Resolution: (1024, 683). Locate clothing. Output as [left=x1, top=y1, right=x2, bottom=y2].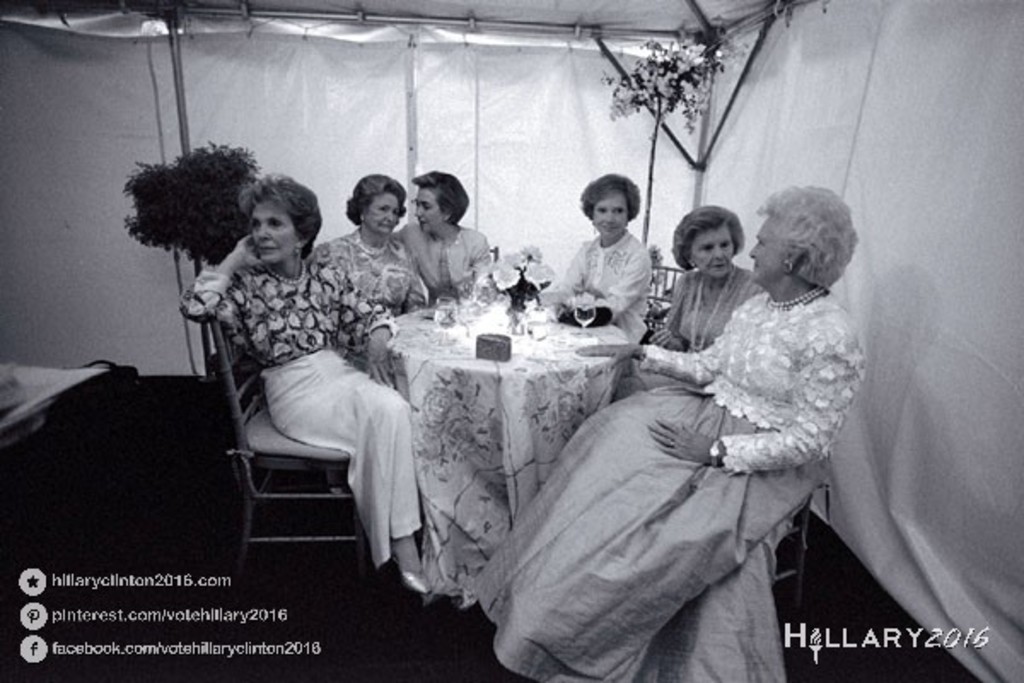
[left=177, top=268, right=420, bottom=565].
